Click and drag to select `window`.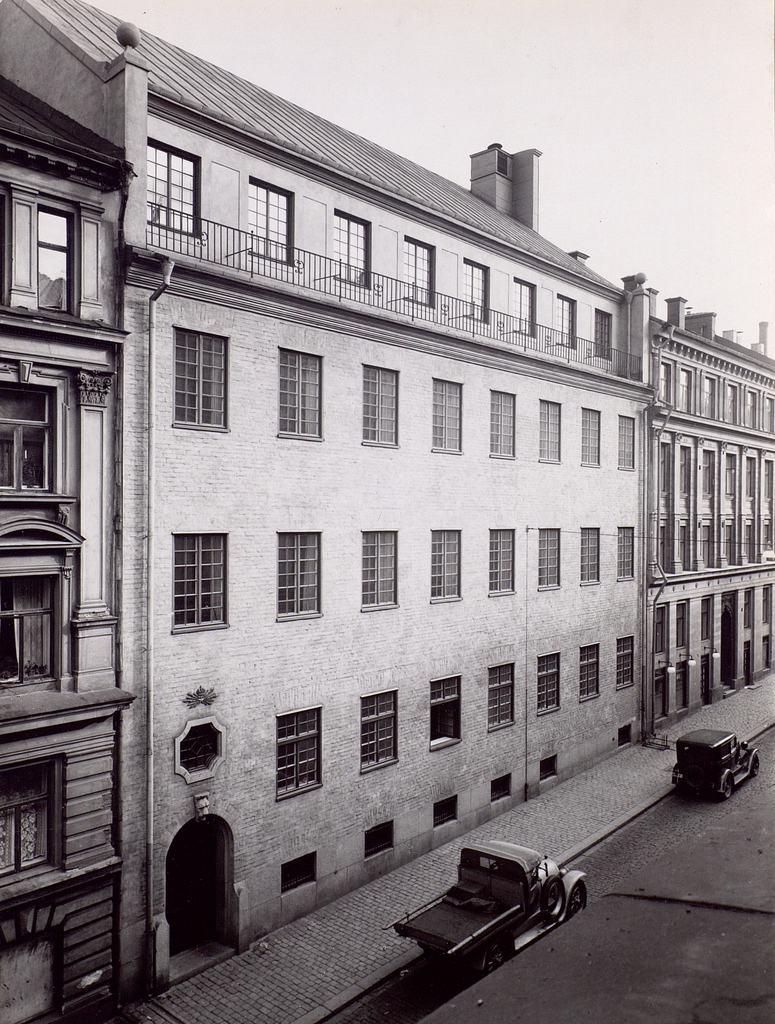
Selection: x1=143 y1=141 x2=200 y2=236.
